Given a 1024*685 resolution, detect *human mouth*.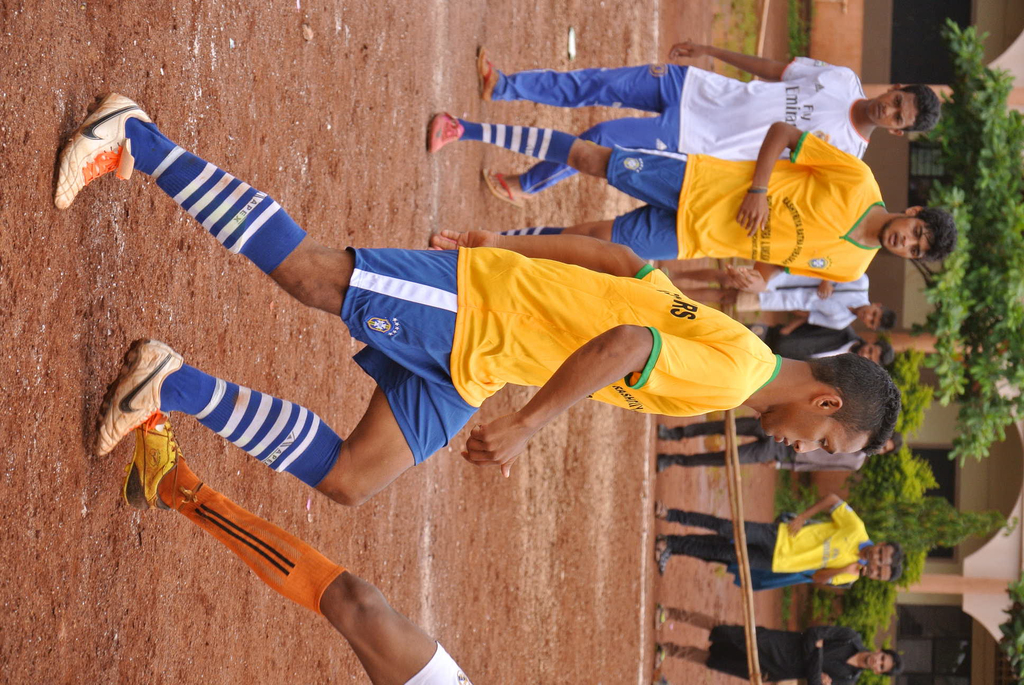
bbox(888, 230, 903, 251).
